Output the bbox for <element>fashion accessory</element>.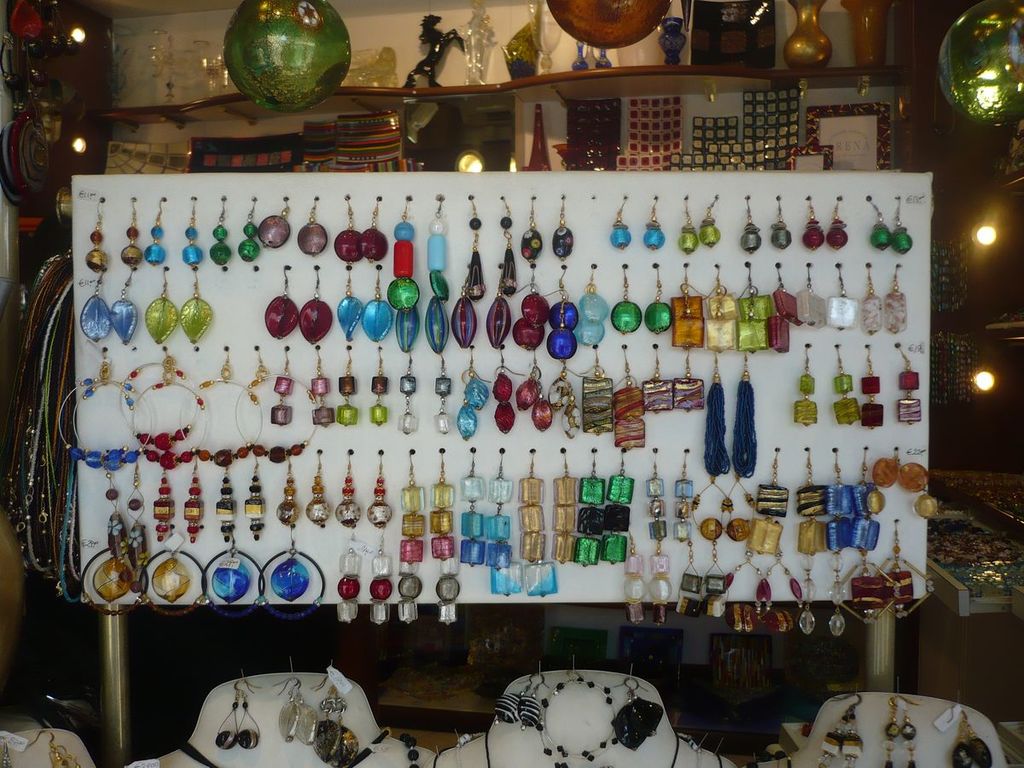
<region>186, 201, 203, 273</region>.
